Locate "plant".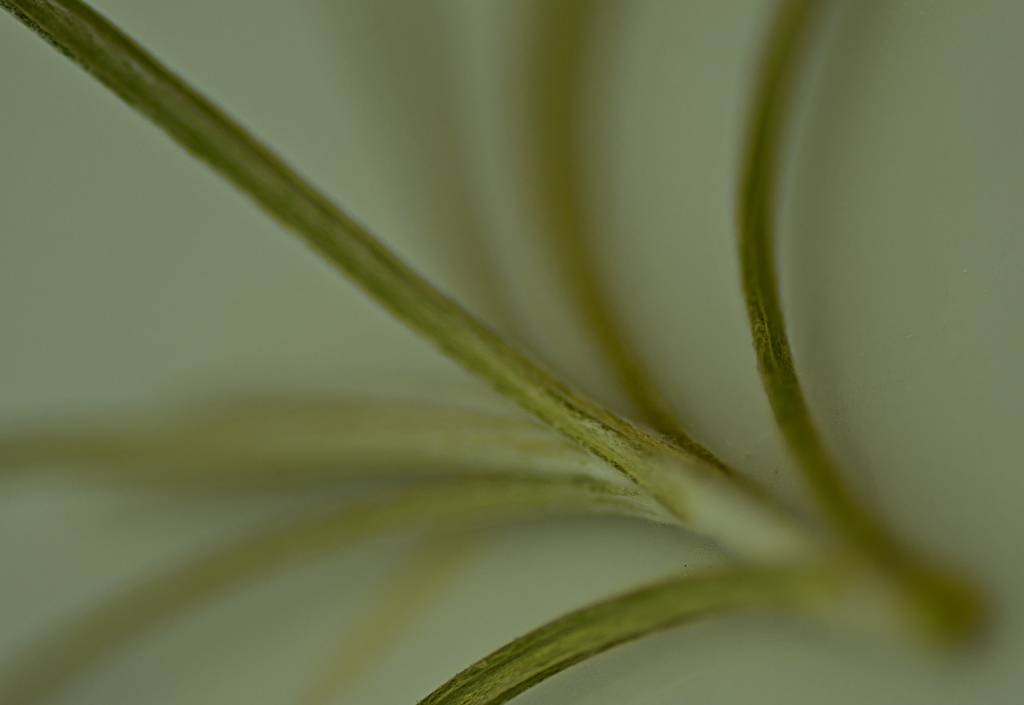
Bounding box: <bbox>0, 0, 1023, 704</bbox>.
